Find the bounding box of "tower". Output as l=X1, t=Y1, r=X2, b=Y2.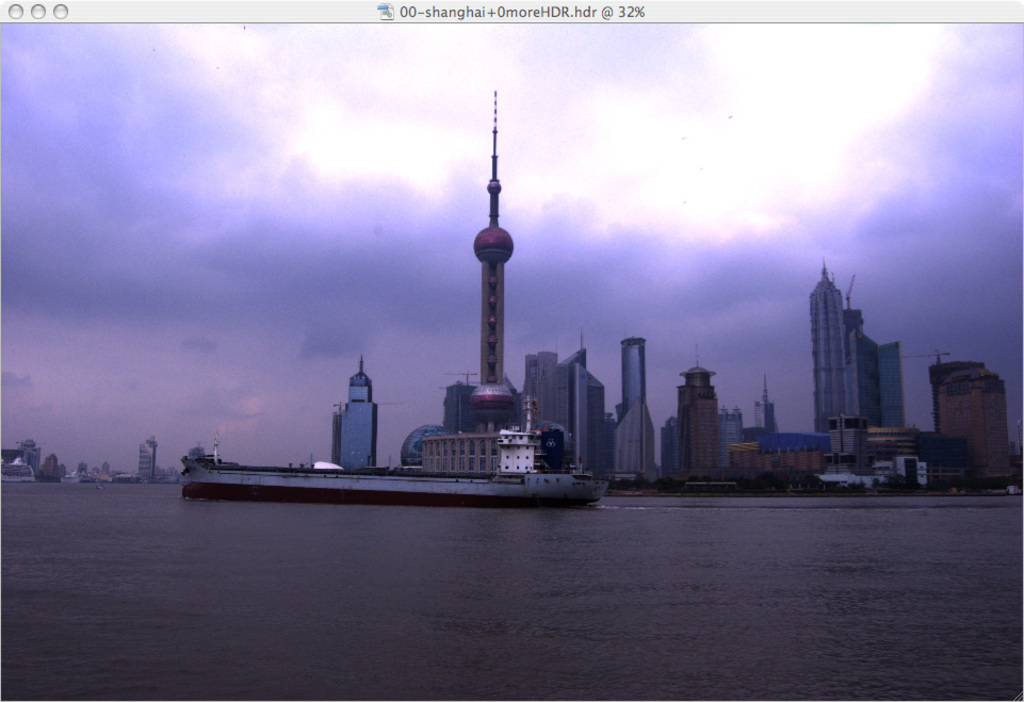
l=520, t=352, r=574, b=476.
